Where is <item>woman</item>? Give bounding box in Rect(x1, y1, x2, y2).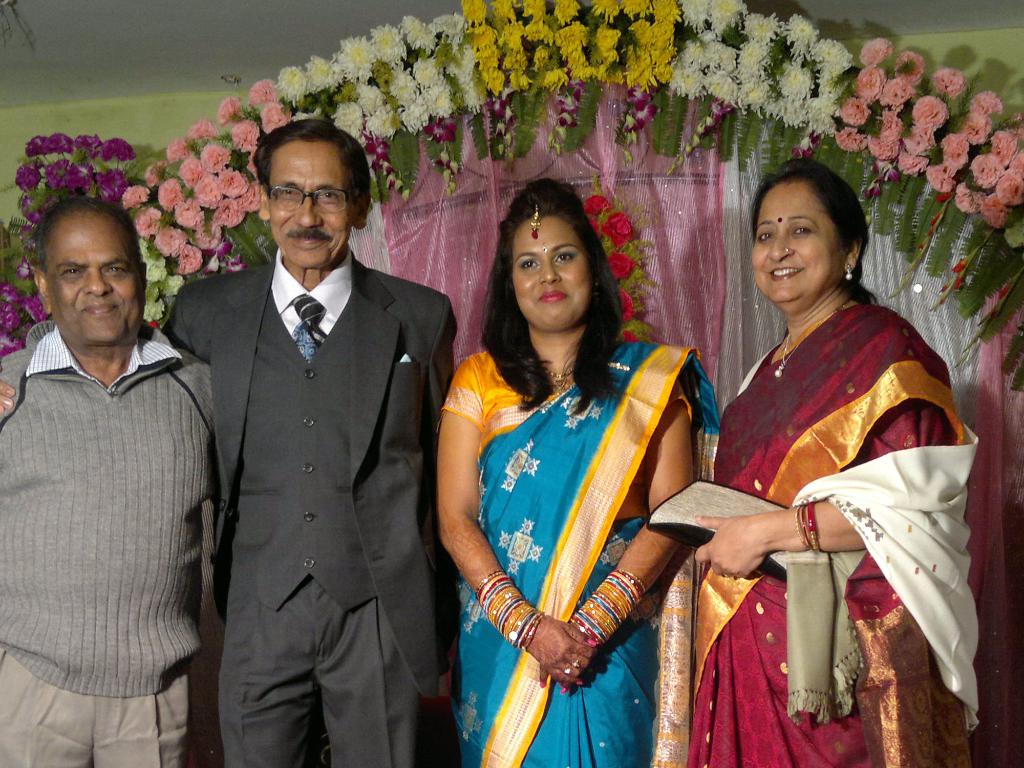
Rect(431, 180, 726, 767).
